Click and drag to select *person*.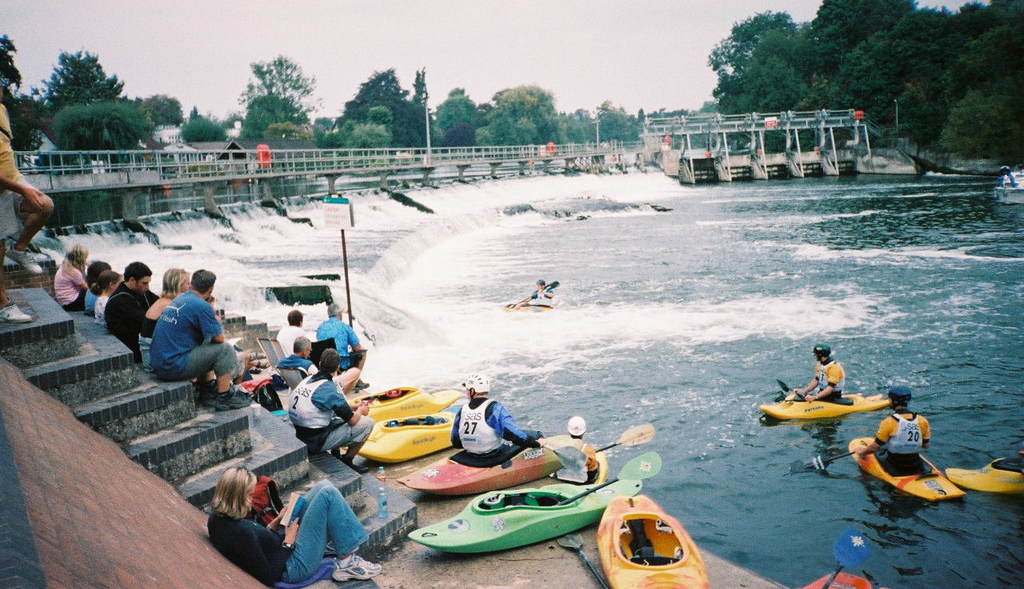
Selection: BBox(318, 304, 367, 395).
